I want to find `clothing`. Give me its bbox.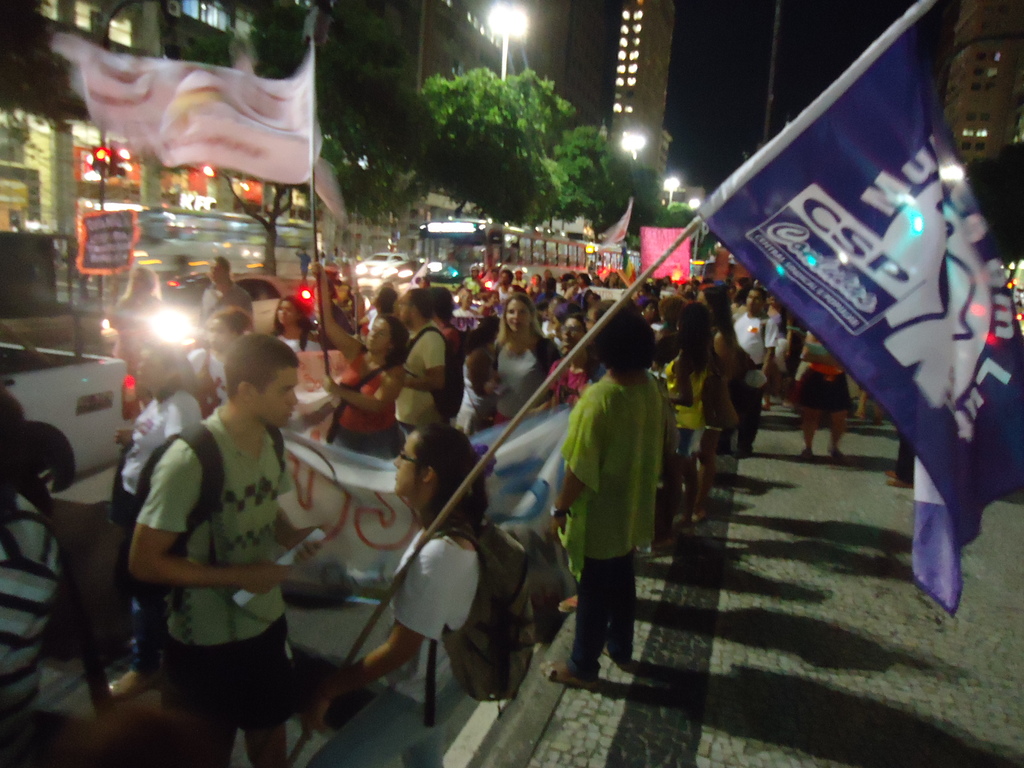
564:338:680:636.
